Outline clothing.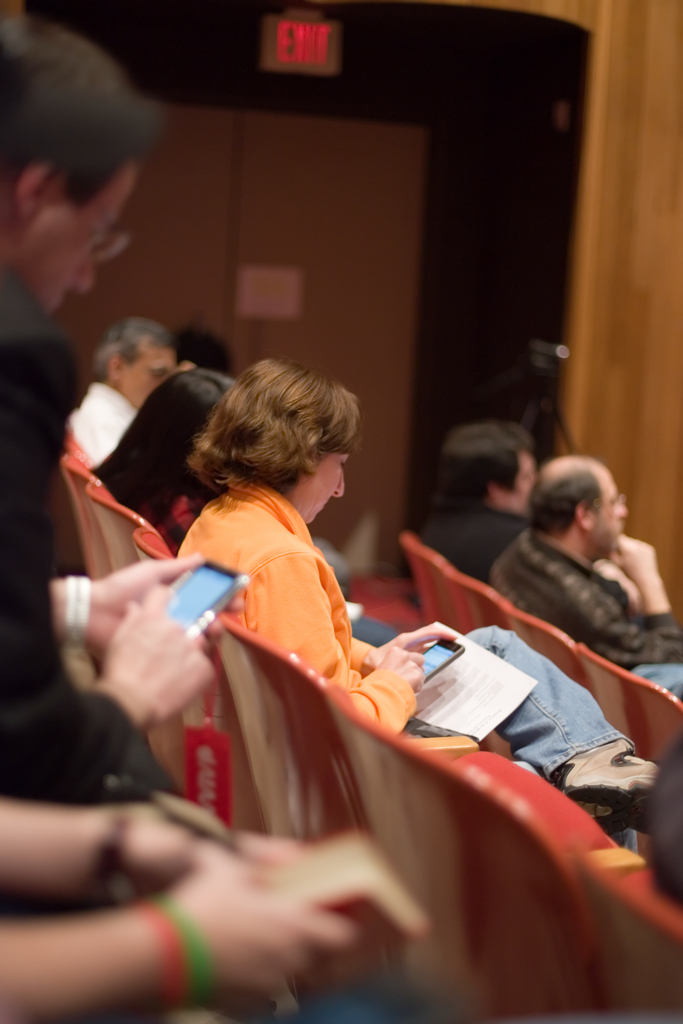
Outline: l=492, t=528, r=682, b=680.
